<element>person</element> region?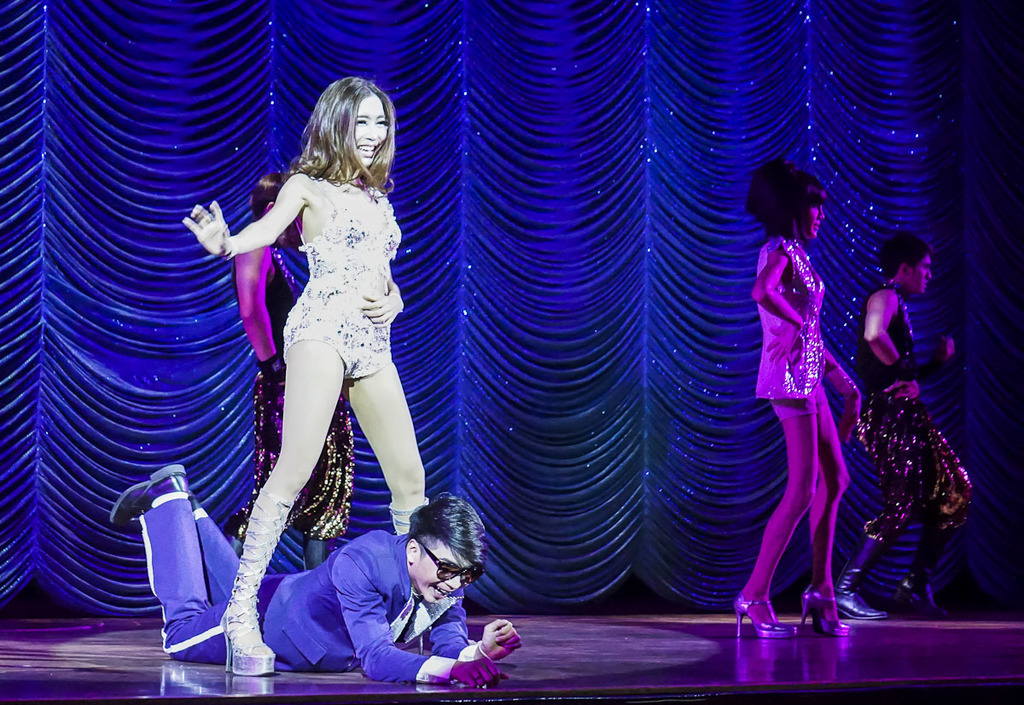
[182,73,433,681]
